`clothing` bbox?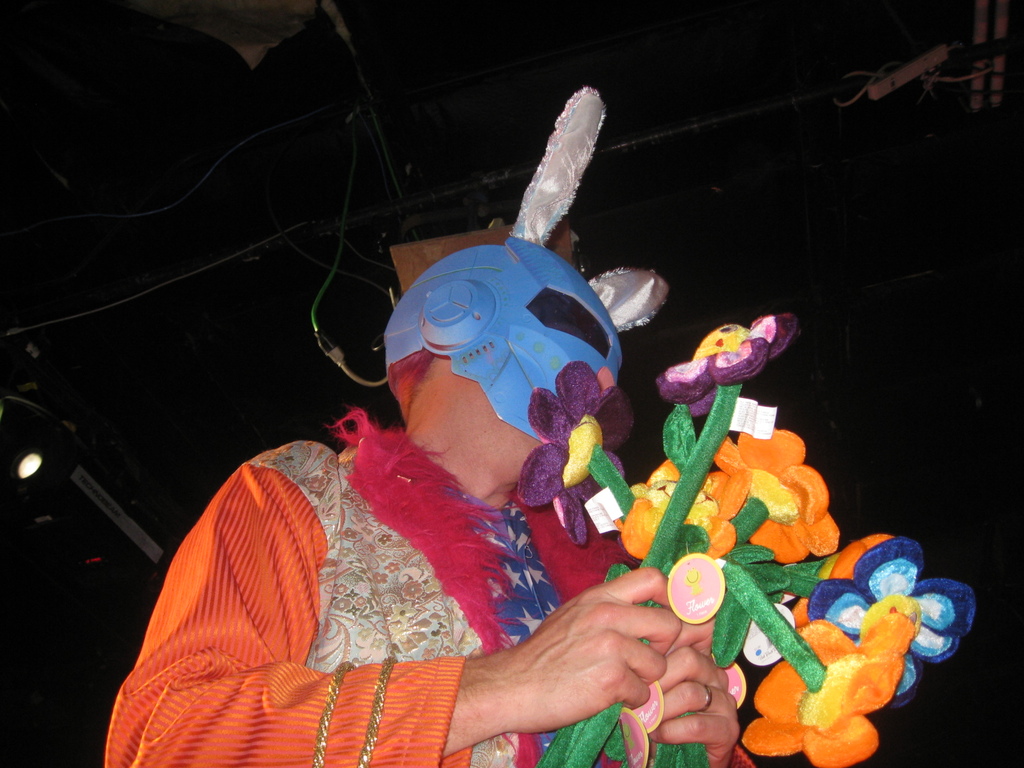
bbox(99, 407, 754, 767)
